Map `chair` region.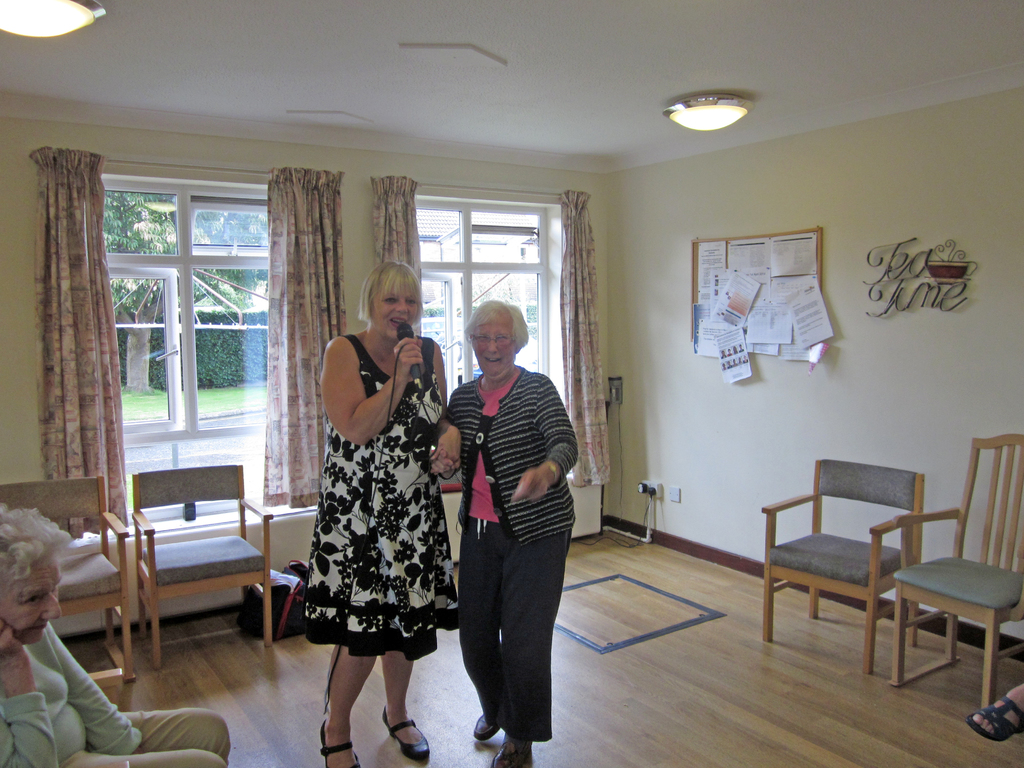
Mapped to select_region(878, 461, 1011, 707).
